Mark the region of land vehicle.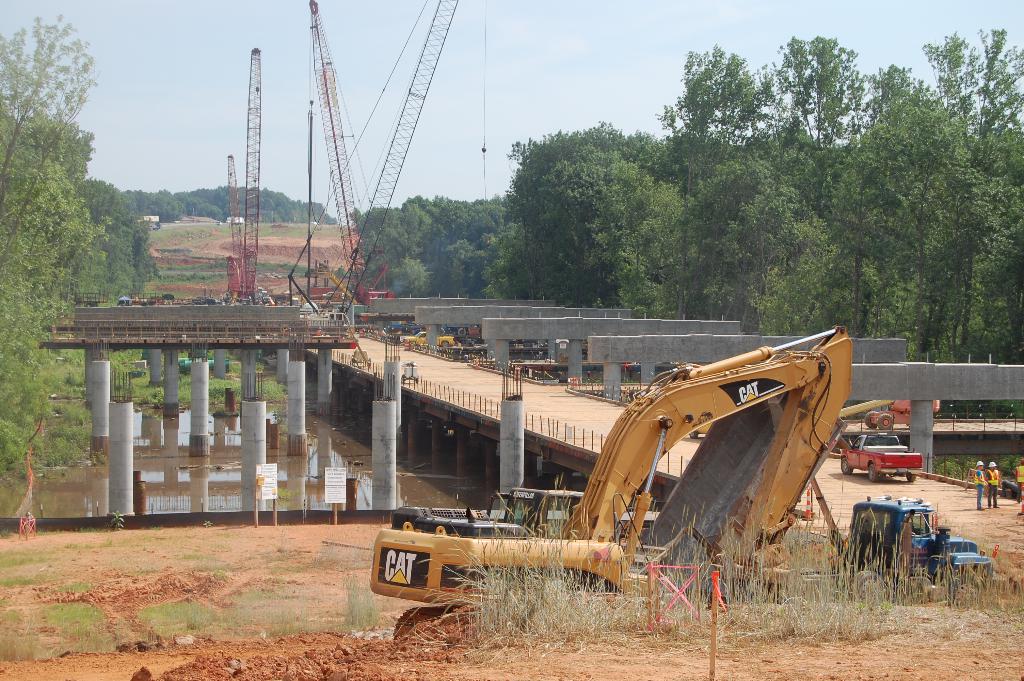
Region: BBox(841, 429, 921, 482).
